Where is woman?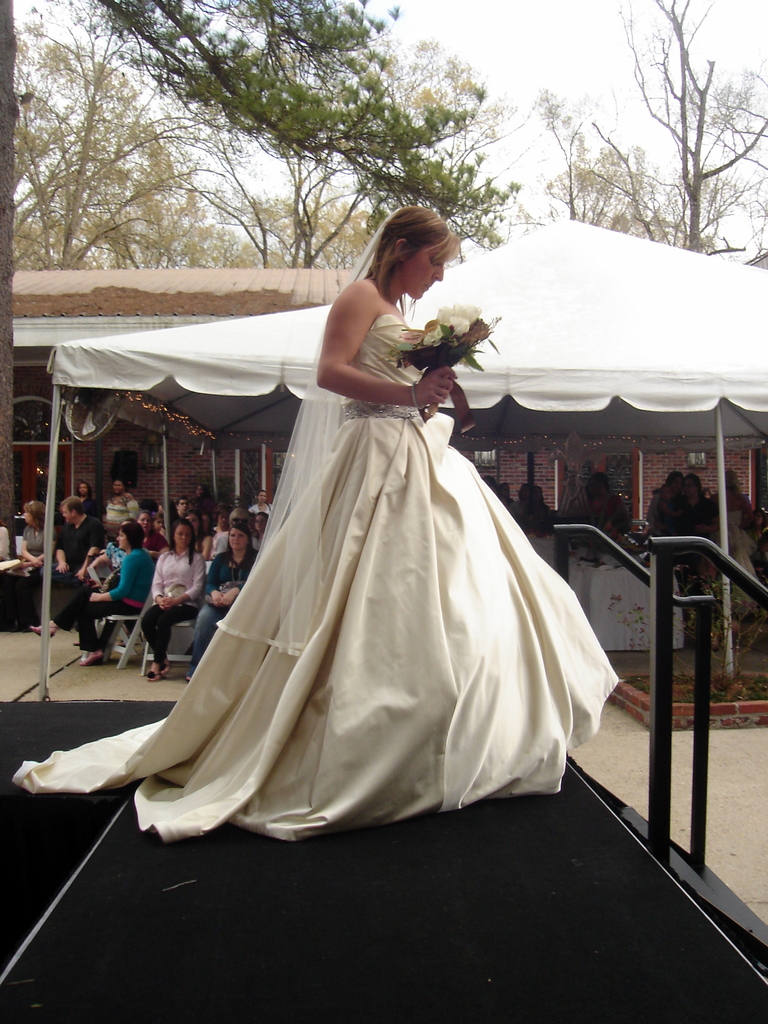
<region>124, 207, 607, 886</region>.
